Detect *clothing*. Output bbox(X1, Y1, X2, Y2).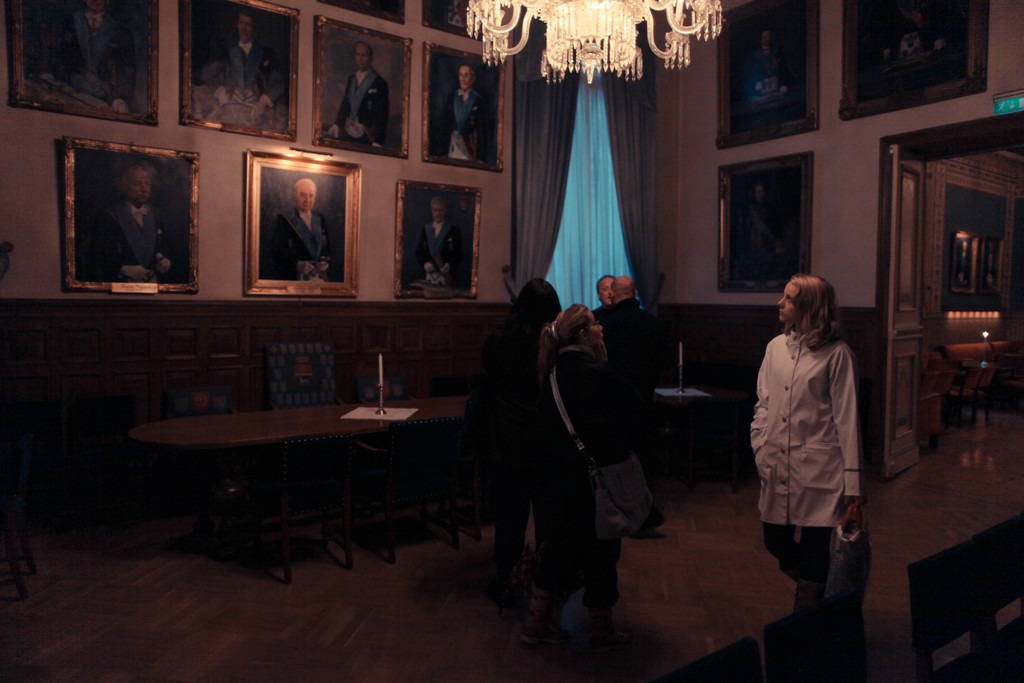
bbox(532, 346, 617, 601).
